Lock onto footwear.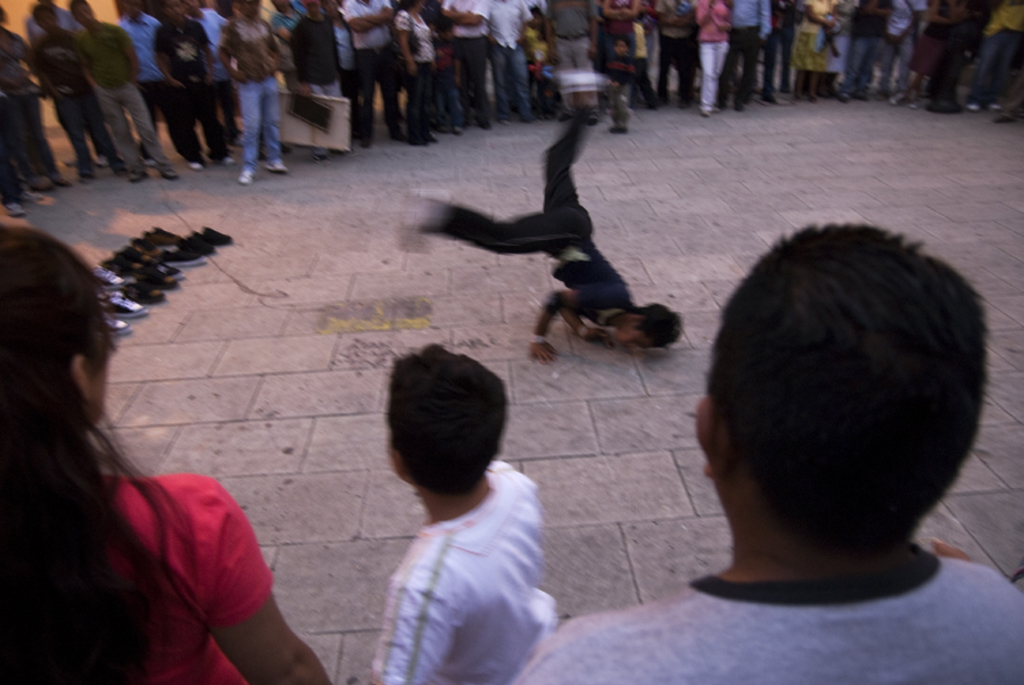
Locked: bbox=[26, 172, 43, 192].
